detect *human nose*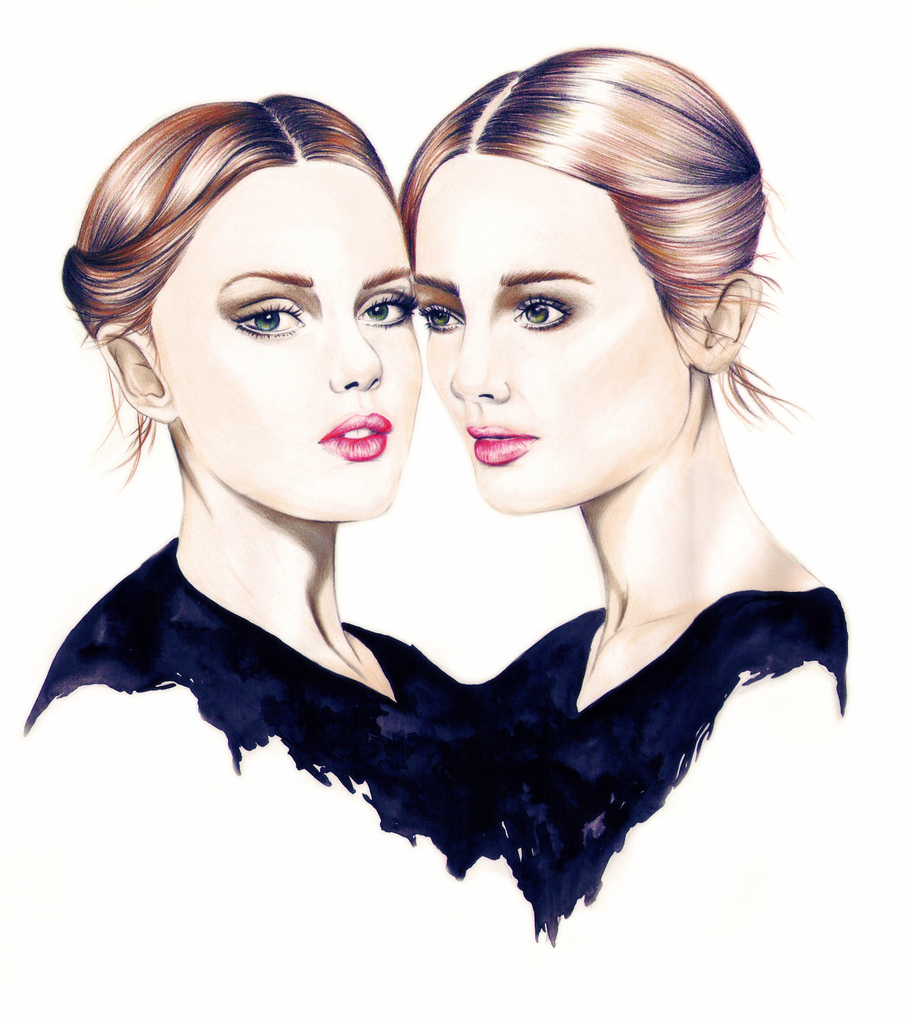
<region>444, 326, 511, 407</region>
